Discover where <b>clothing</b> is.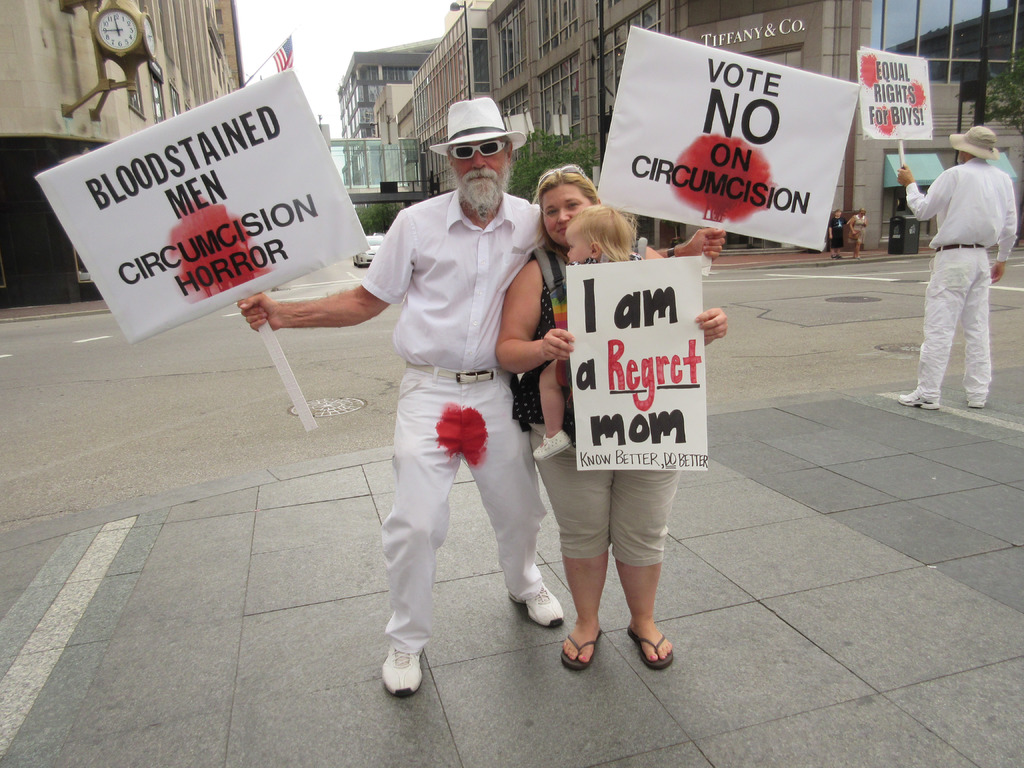
Discovered at pyautogui.locateOnScreen(355, 183, 540, 637).
